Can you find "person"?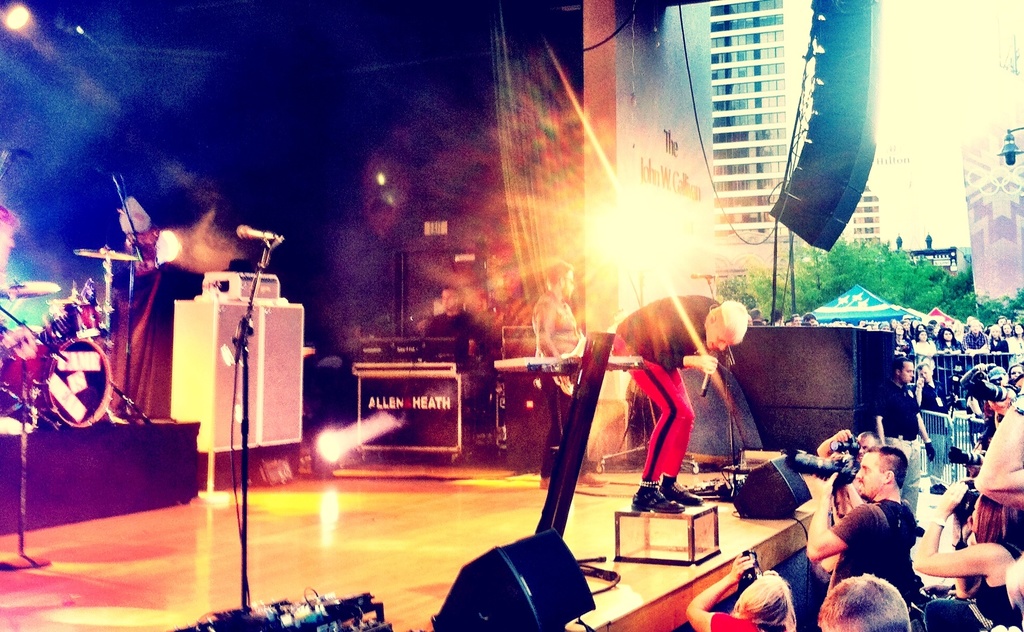
Yes, bounding box: region(801, 444, 923, 591).
